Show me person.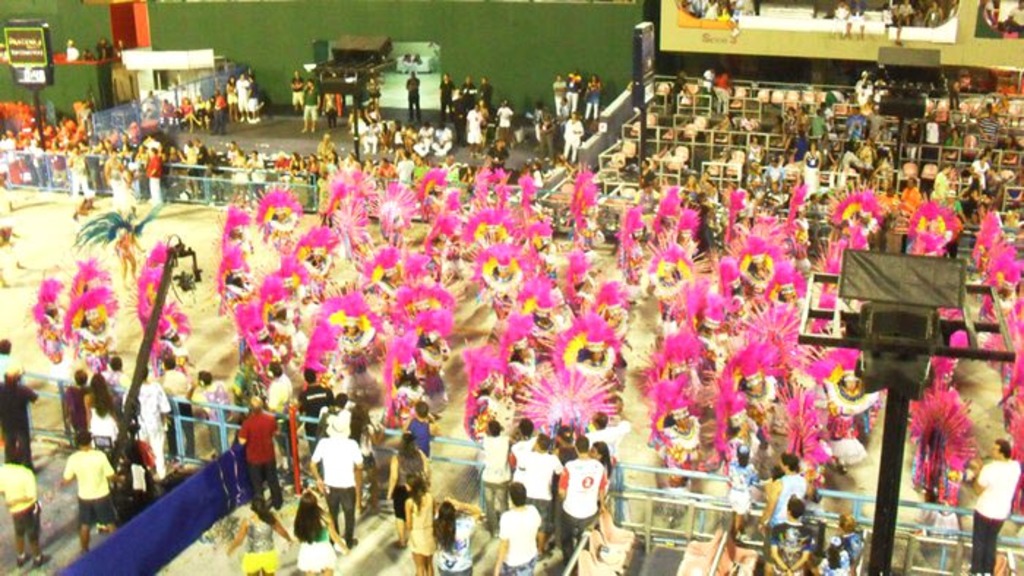
person is here: (x1=357, y1=402, x2=382, y2=501).
